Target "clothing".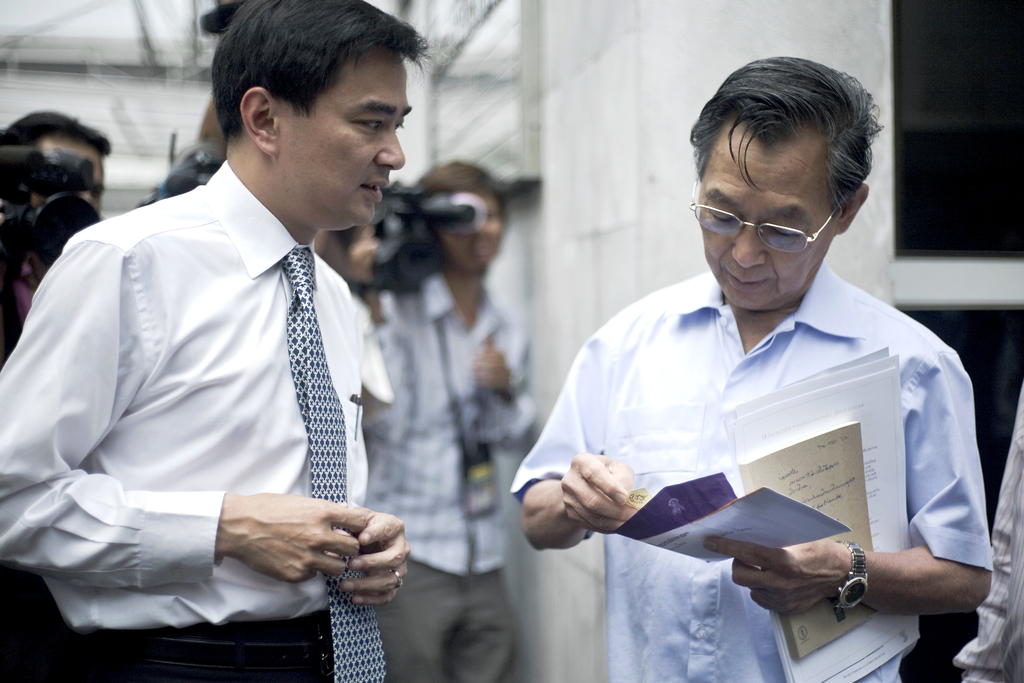
Target region: <bbox>376, 268, 545, 682</bbox>.
